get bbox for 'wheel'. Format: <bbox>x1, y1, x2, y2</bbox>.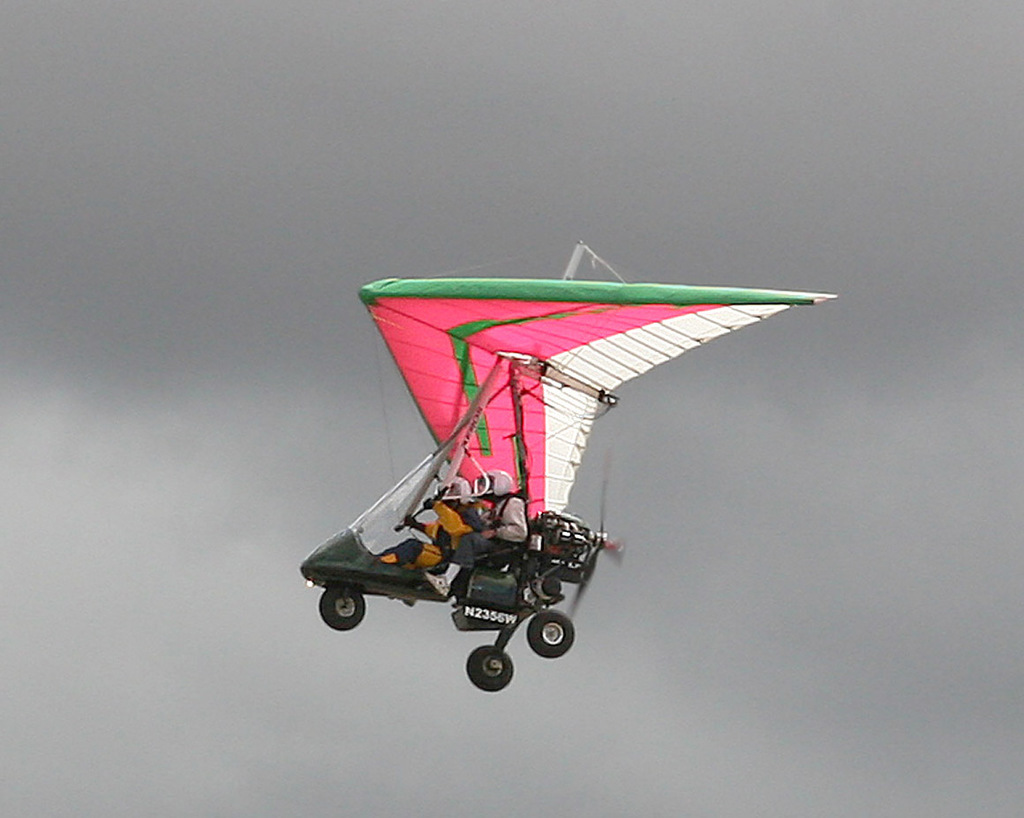
<bbox>316, 584, 367, 634</bbox>.
